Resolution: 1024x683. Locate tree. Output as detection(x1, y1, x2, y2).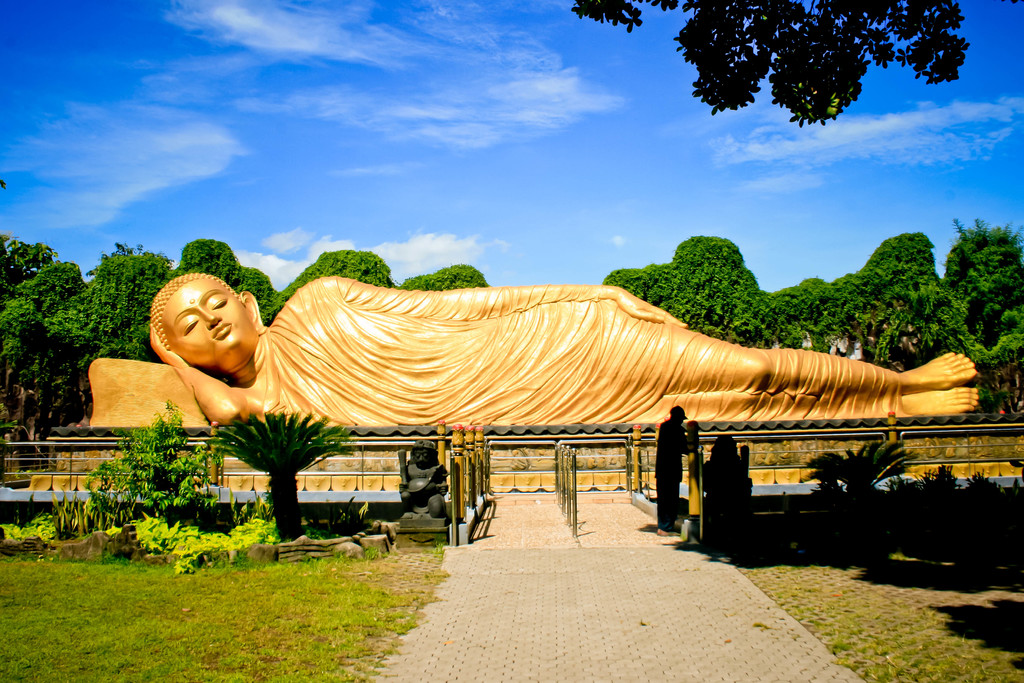
detection(790, 440, 928, 502).
